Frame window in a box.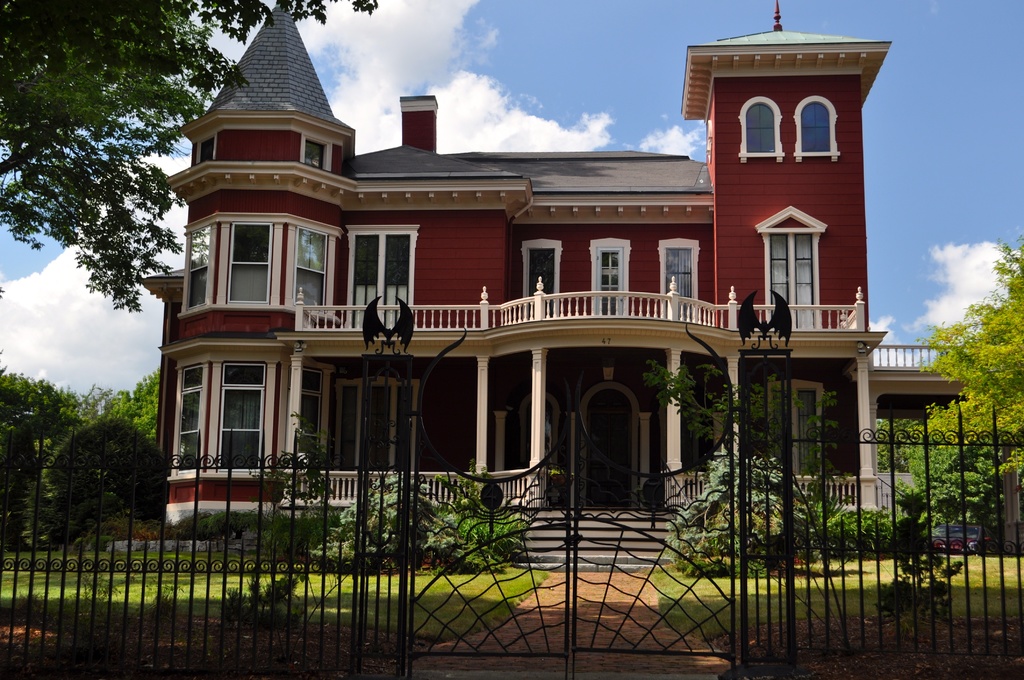
{"x1": 290, "y1": 227, "x2": 328, "y2": 308}.
